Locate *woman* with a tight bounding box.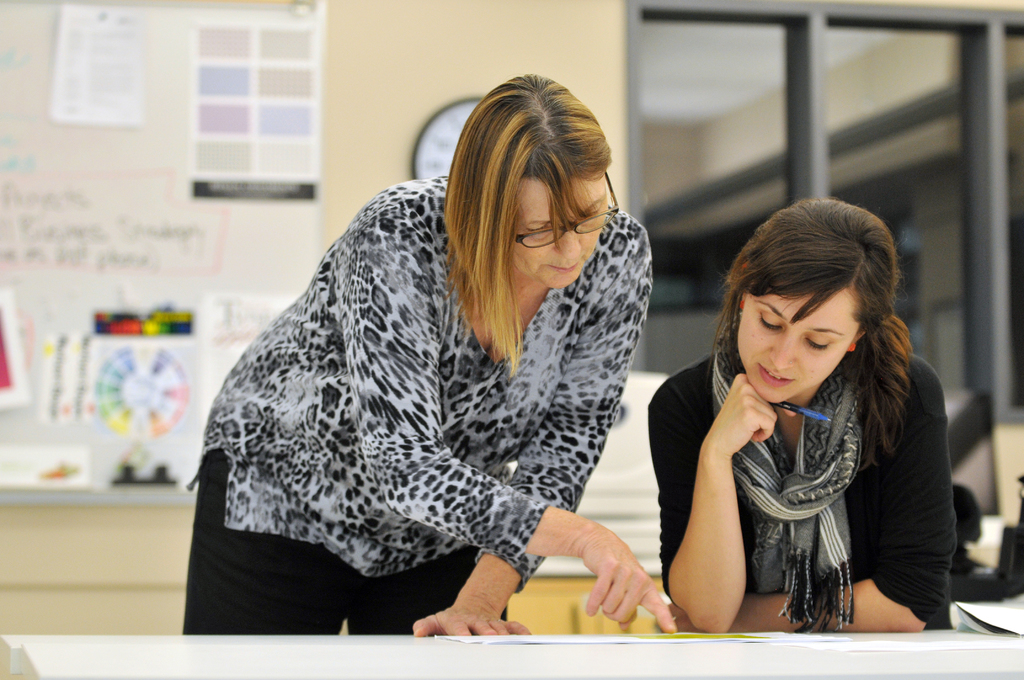
(x1=182, y1=72, x2=682, y2=635).
